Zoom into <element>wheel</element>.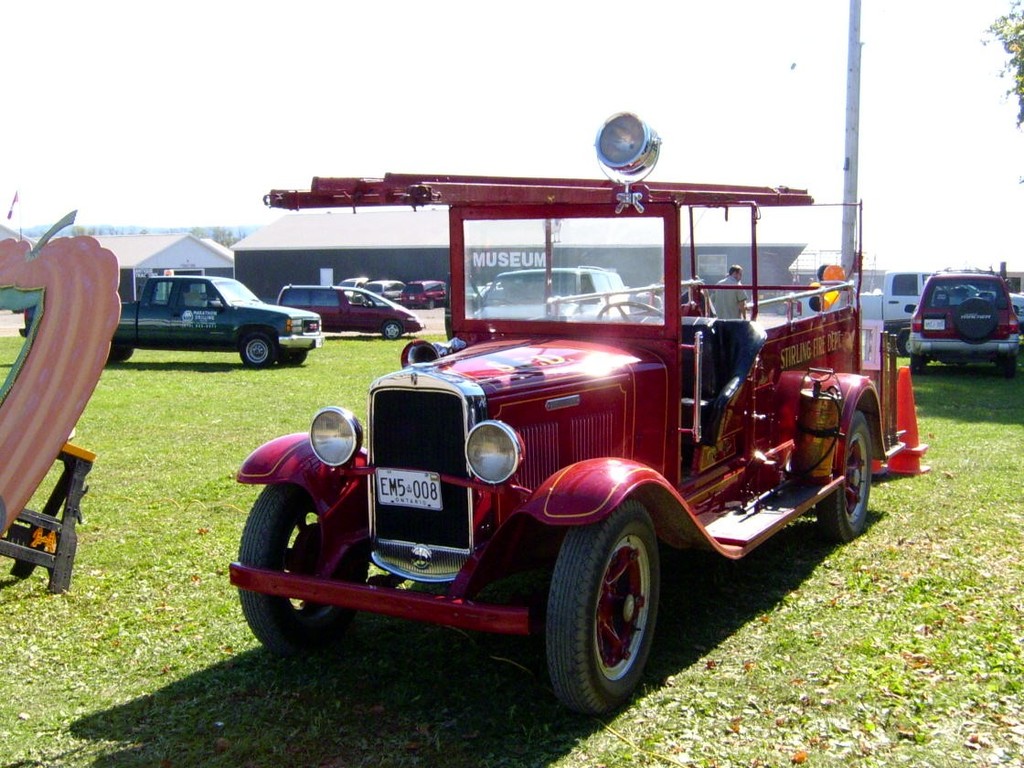
Zoom target: x1=242, y1=480, x2=368, y2=648.
